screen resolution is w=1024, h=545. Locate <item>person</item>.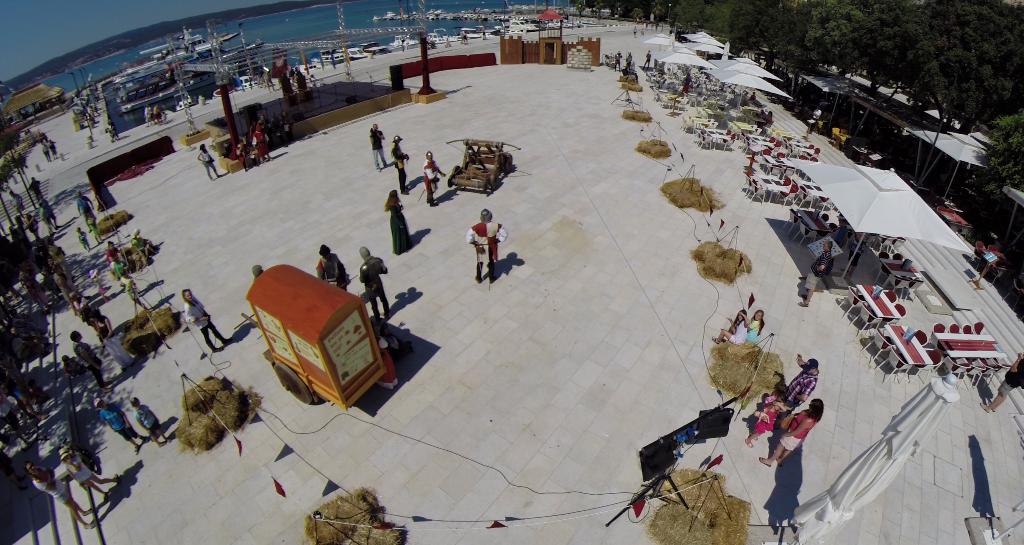
select_region(801, 232, 840, 304).
